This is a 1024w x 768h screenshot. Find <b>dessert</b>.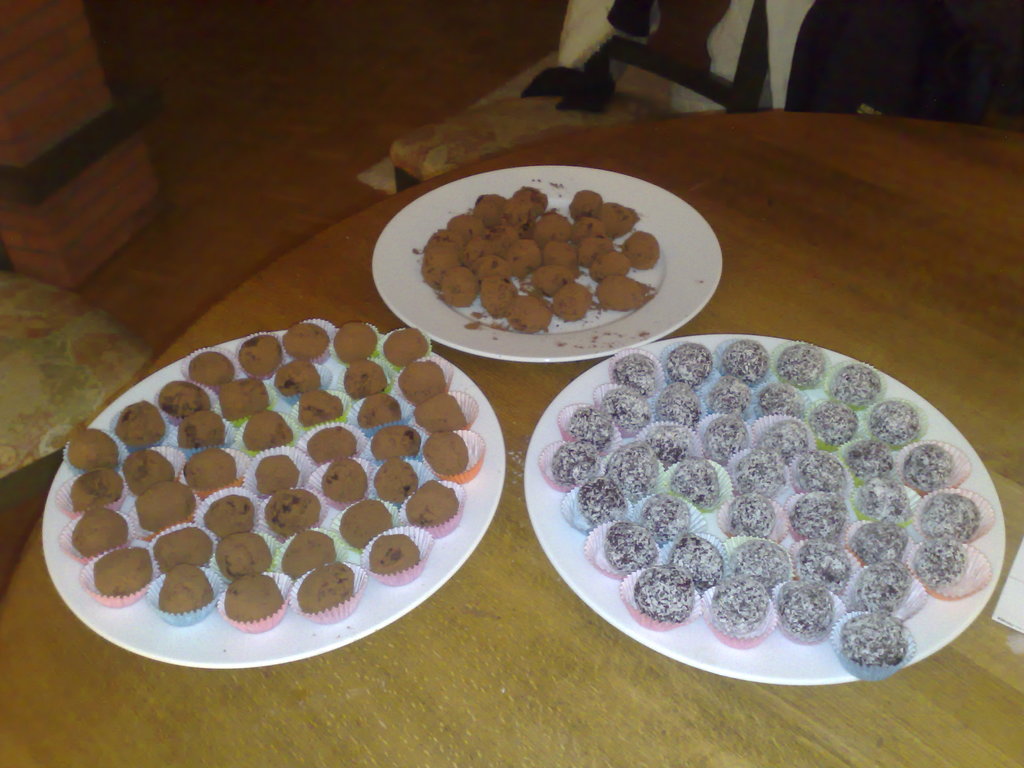
Bounding box: left=170, top=406, right=218, bottom=453.
